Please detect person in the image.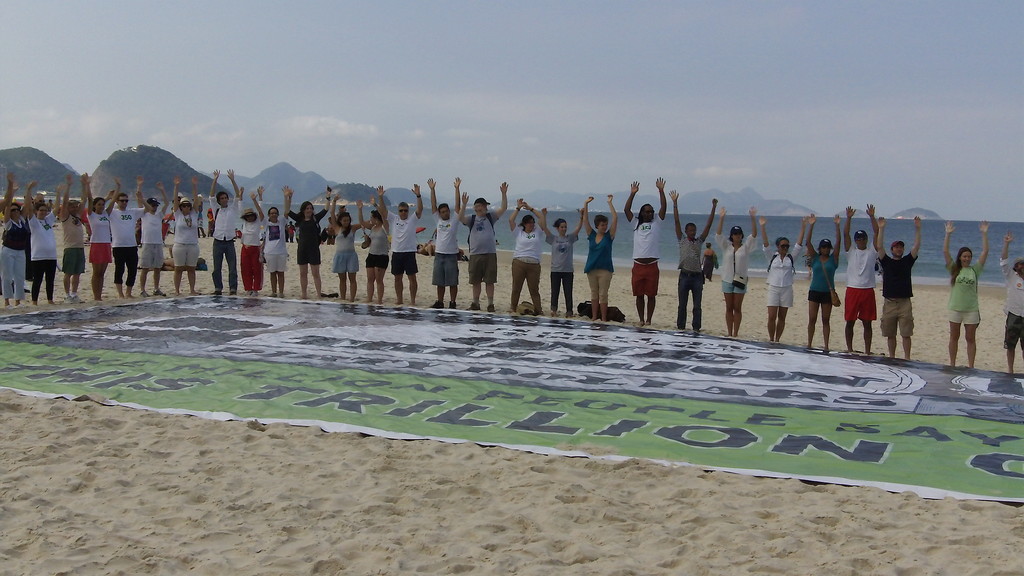
(1000, 232, 1023, 377).
